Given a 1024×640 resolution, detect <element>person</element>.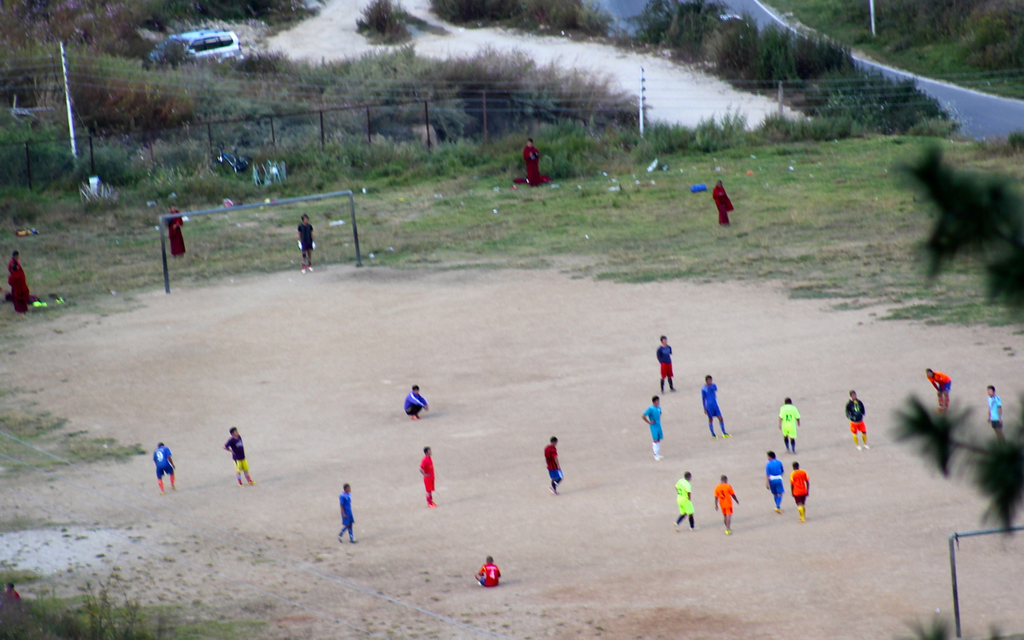
{"x1": 521, "y1": 139, "x2": 536, "y2": 184}.
